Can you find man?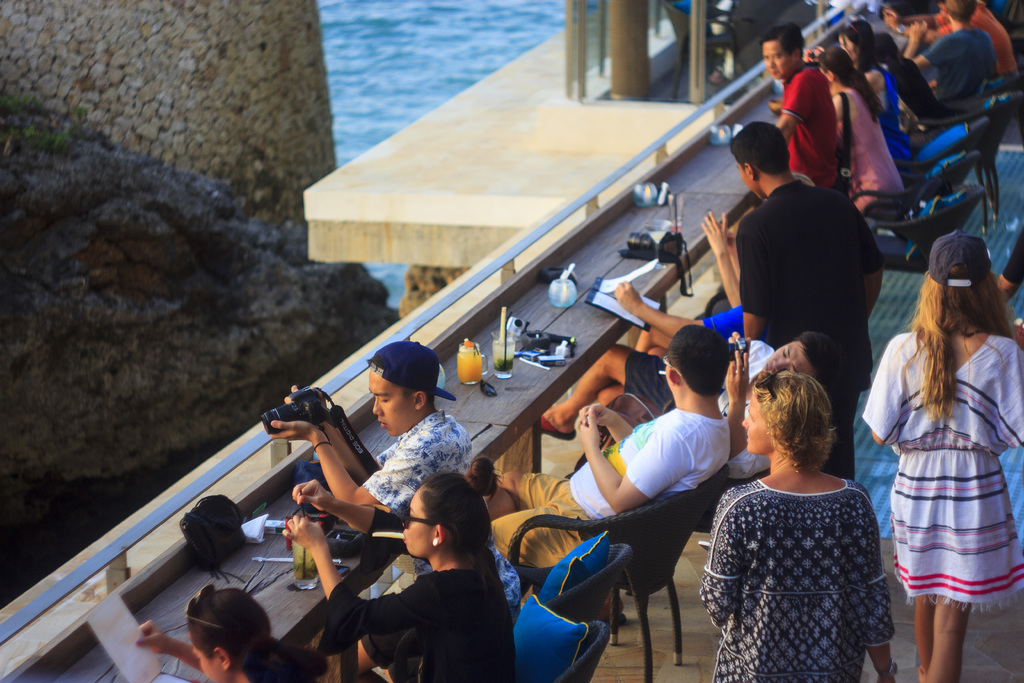
Yes, bounding box: box(545, 325, 858, 424).
